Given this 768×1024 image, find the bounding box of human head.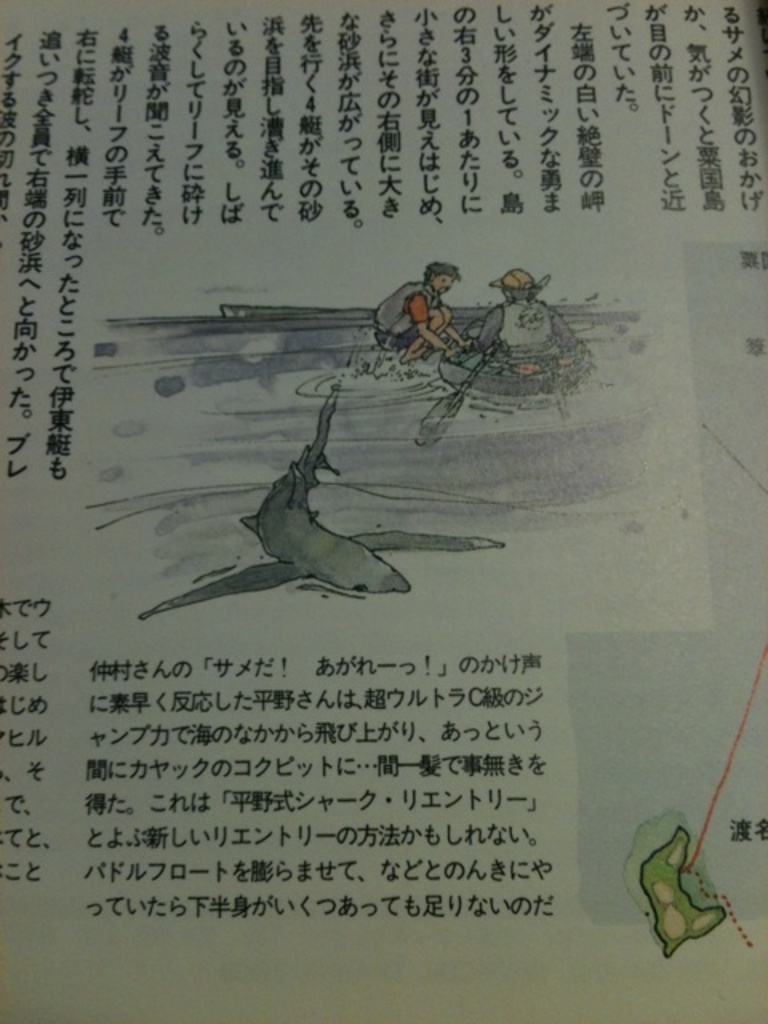
{"left": 498, "top": 270, "right": 531, "bottom": 302}.
